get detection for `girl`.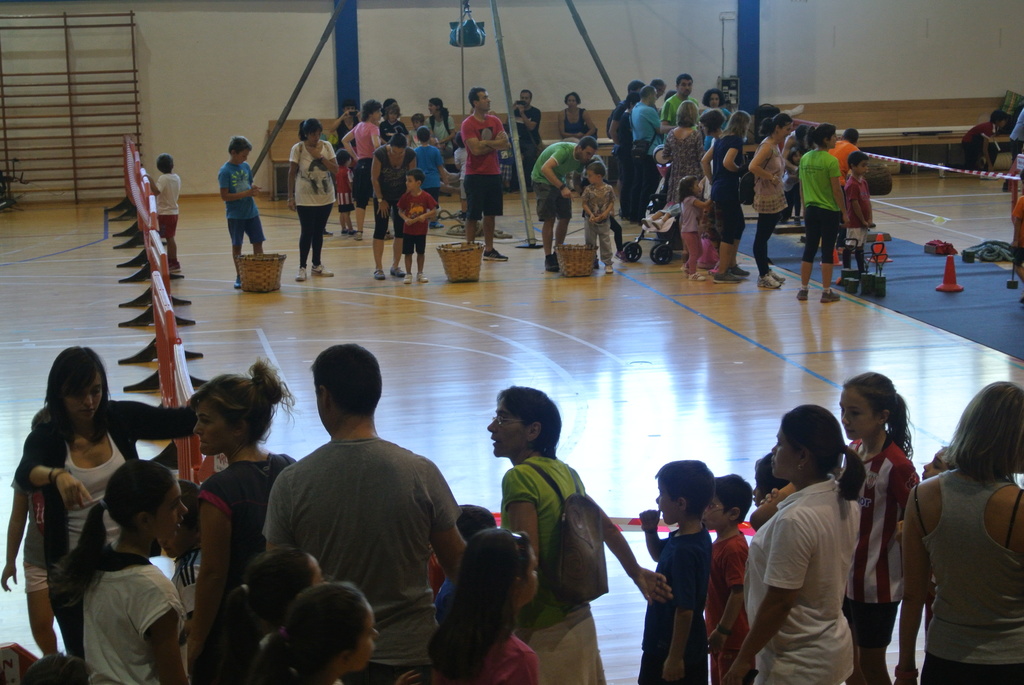
Detection: <box>372,129,419,278</box>.
